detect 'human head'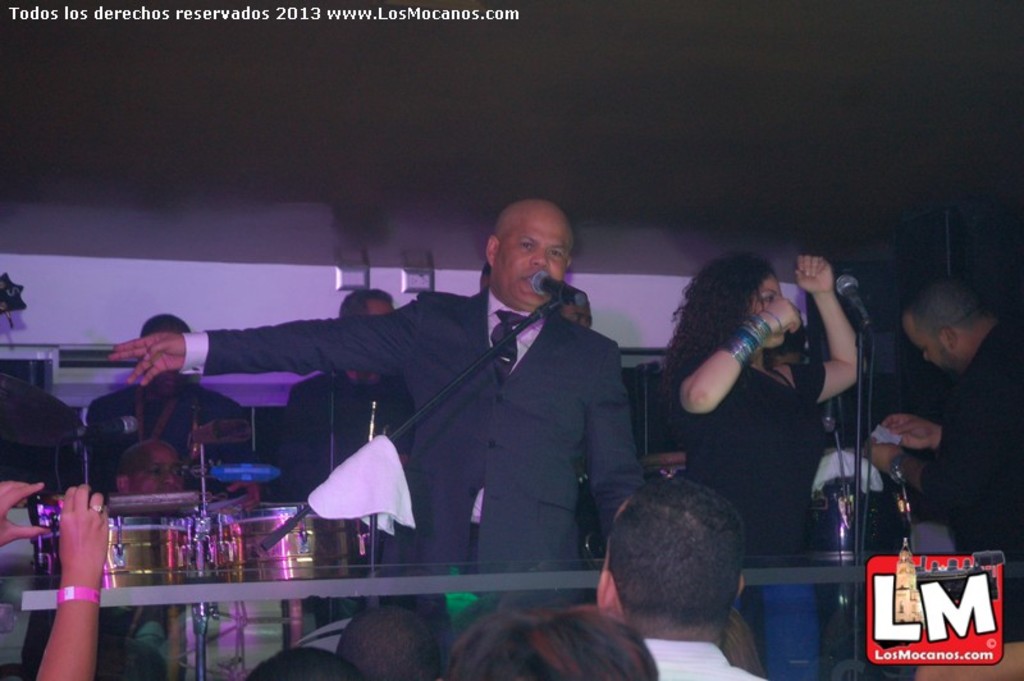
select_region(239, 644, 361, 680)
